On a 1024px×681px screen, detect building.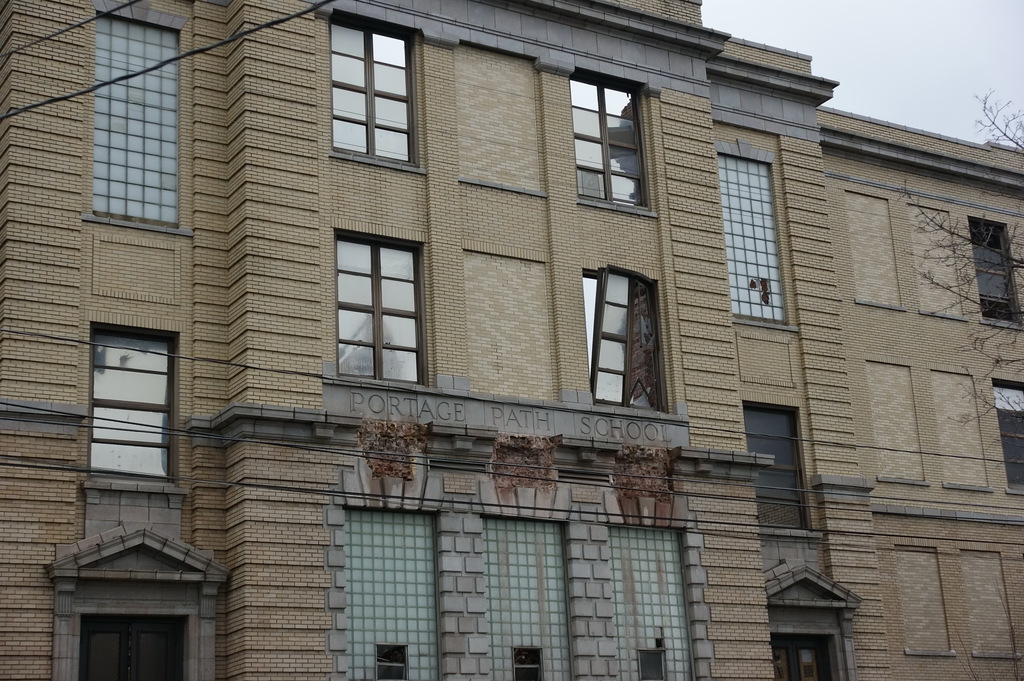
[0,0,1021,680].
